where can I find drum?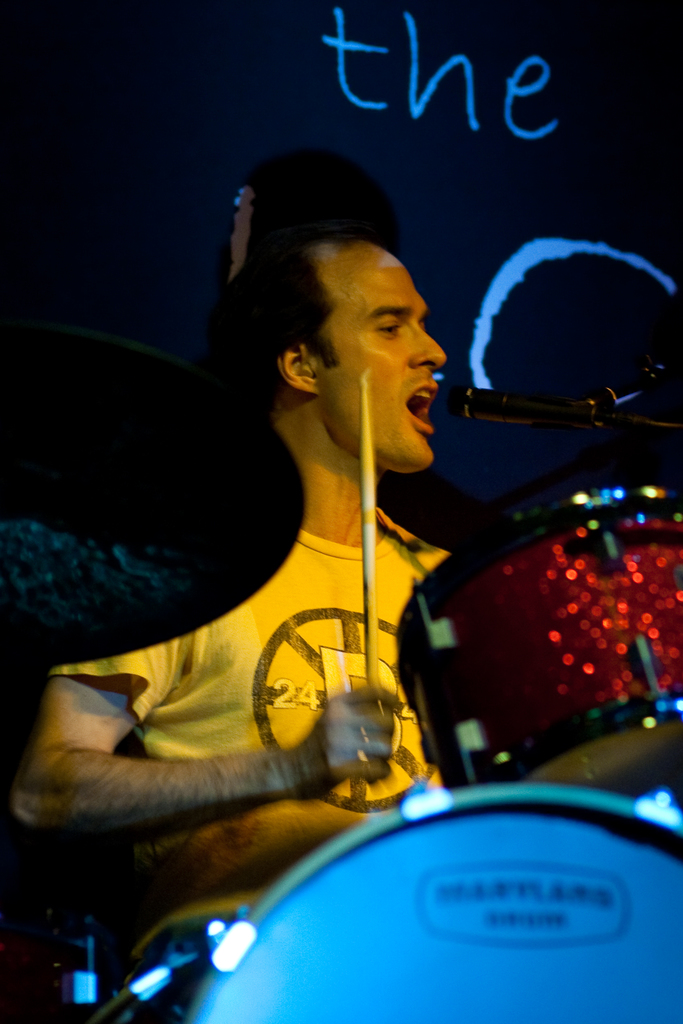
You can find it at (x1=151, y1=778, x2=682, y2=1023).
